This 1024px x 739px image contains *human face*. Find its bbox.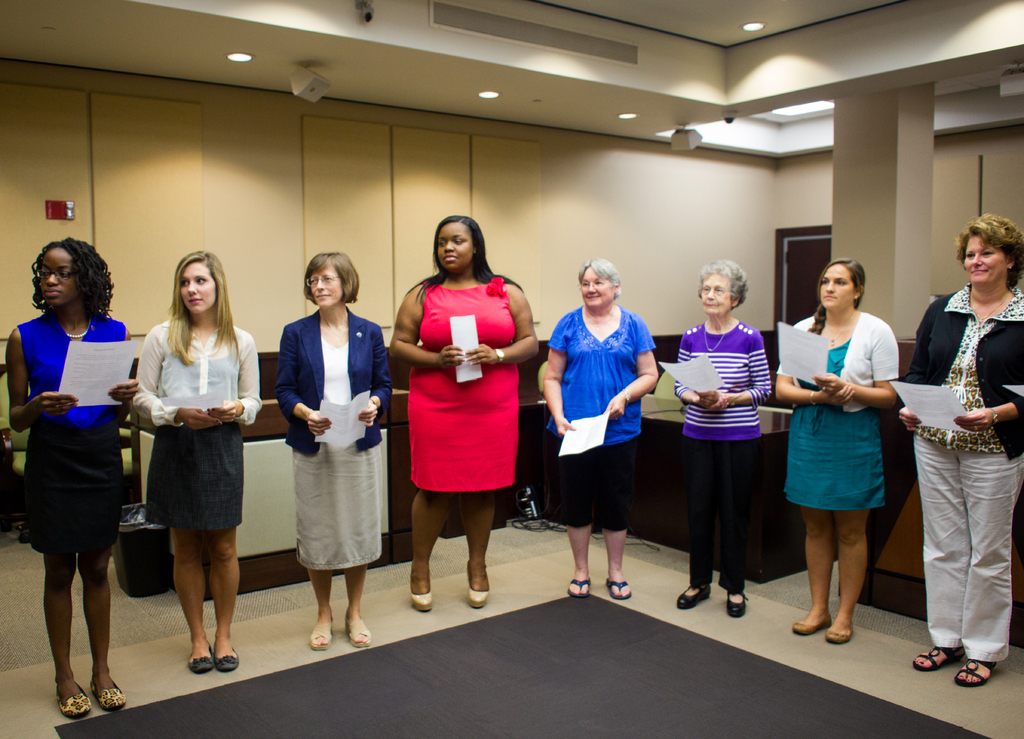
left=580, top=266, right=614, bottom=305.
